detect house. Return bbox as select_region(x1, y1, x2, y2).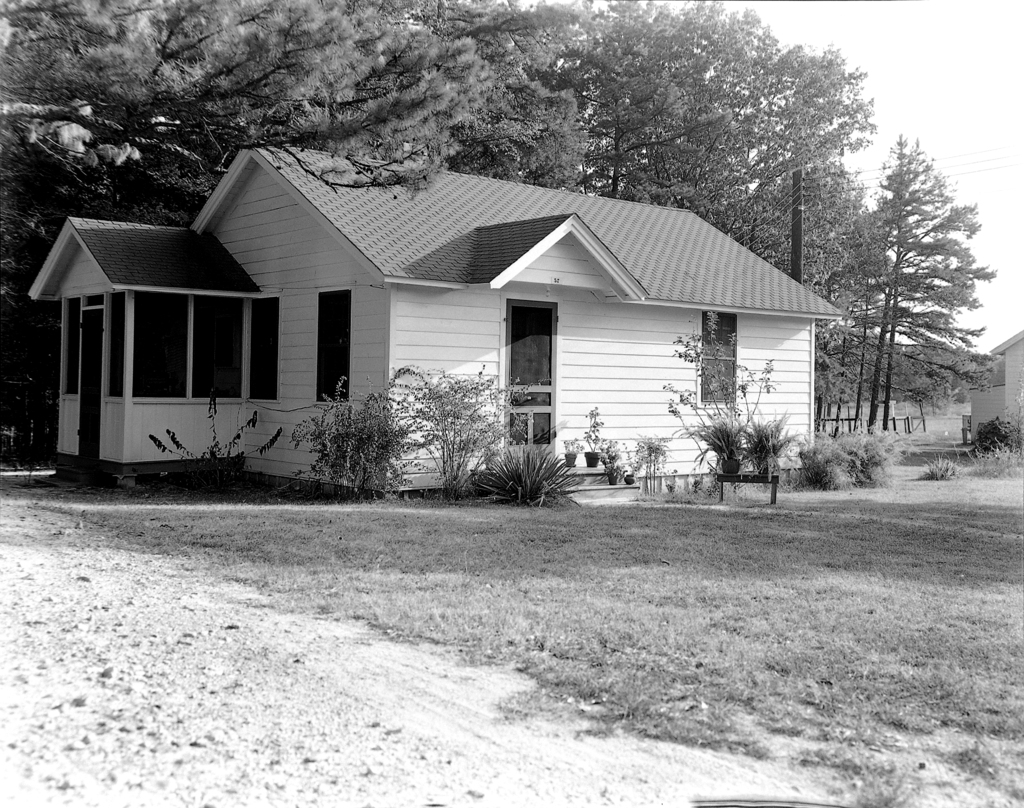
select_region(25, 146, 845, 499).
